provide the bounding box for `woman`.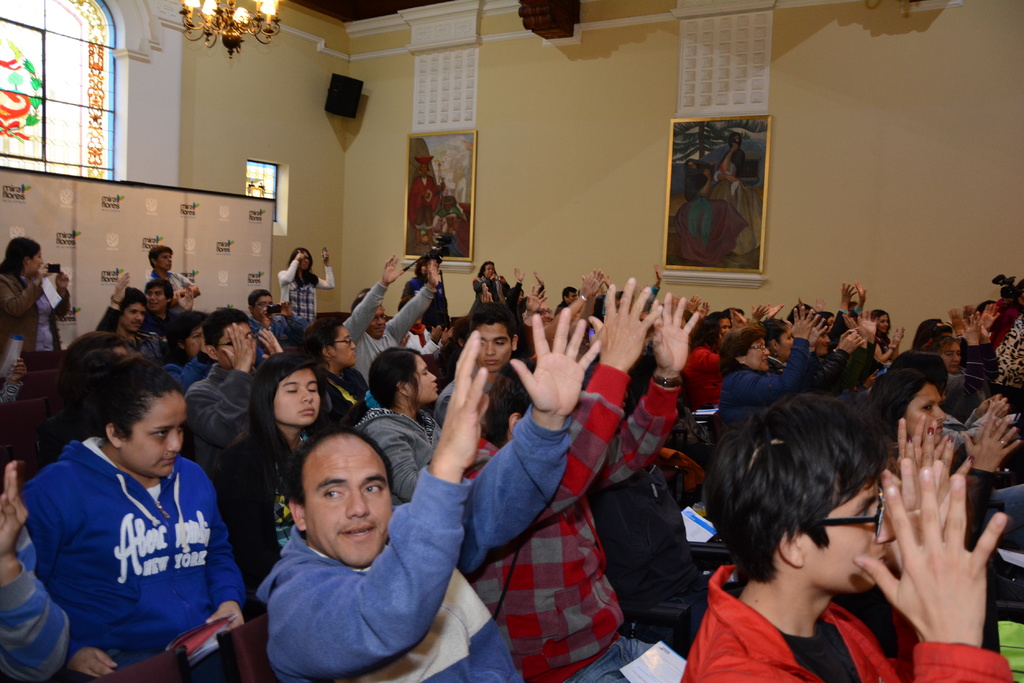
locate(0, 237, 74, 373).
